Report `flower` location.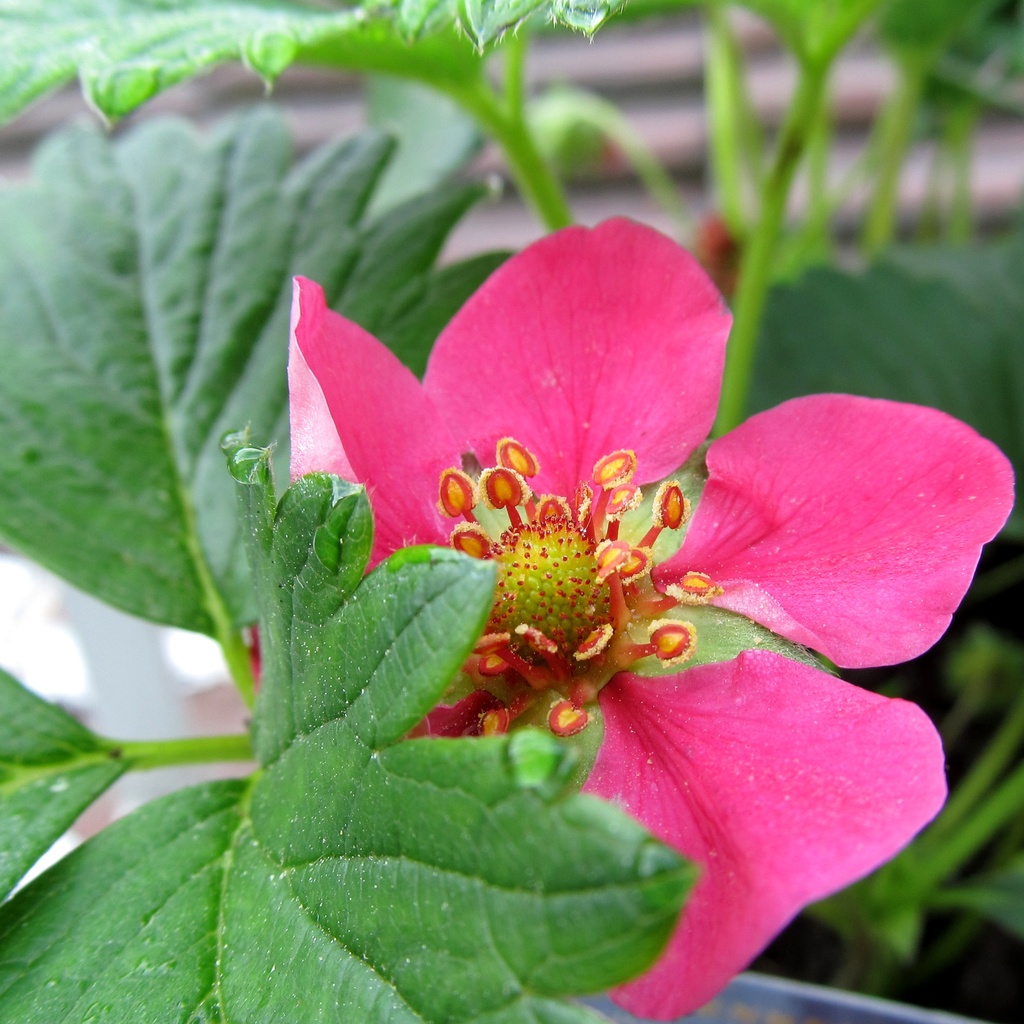
Report: box(179, 187, 874, 982).
